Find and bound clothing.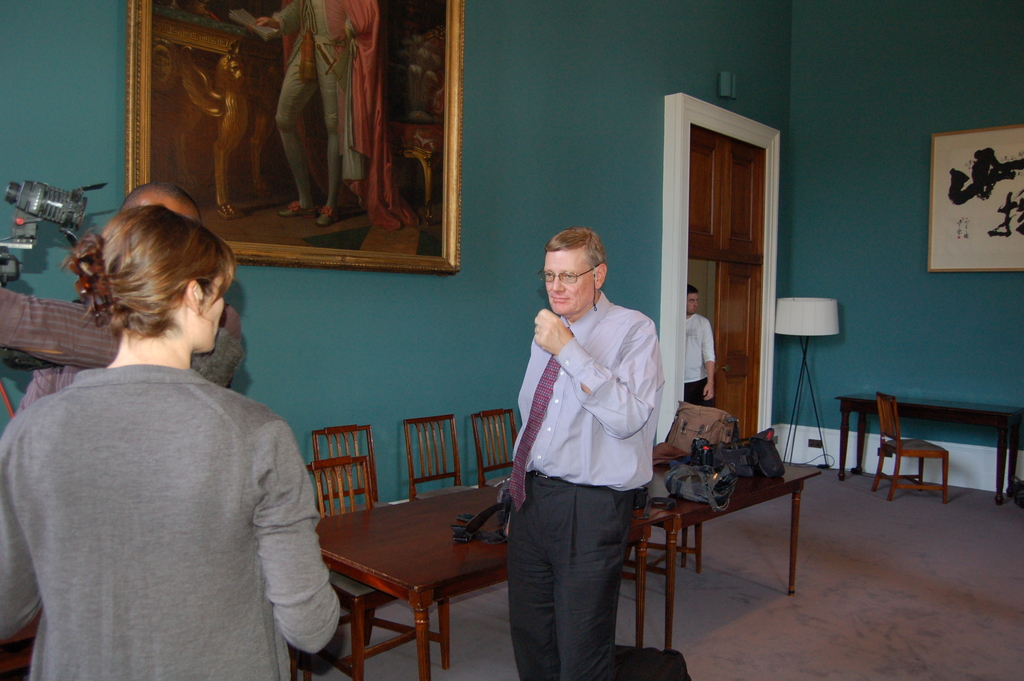
Bound: [x1=0, y1=283, x2=241, y2=411].
